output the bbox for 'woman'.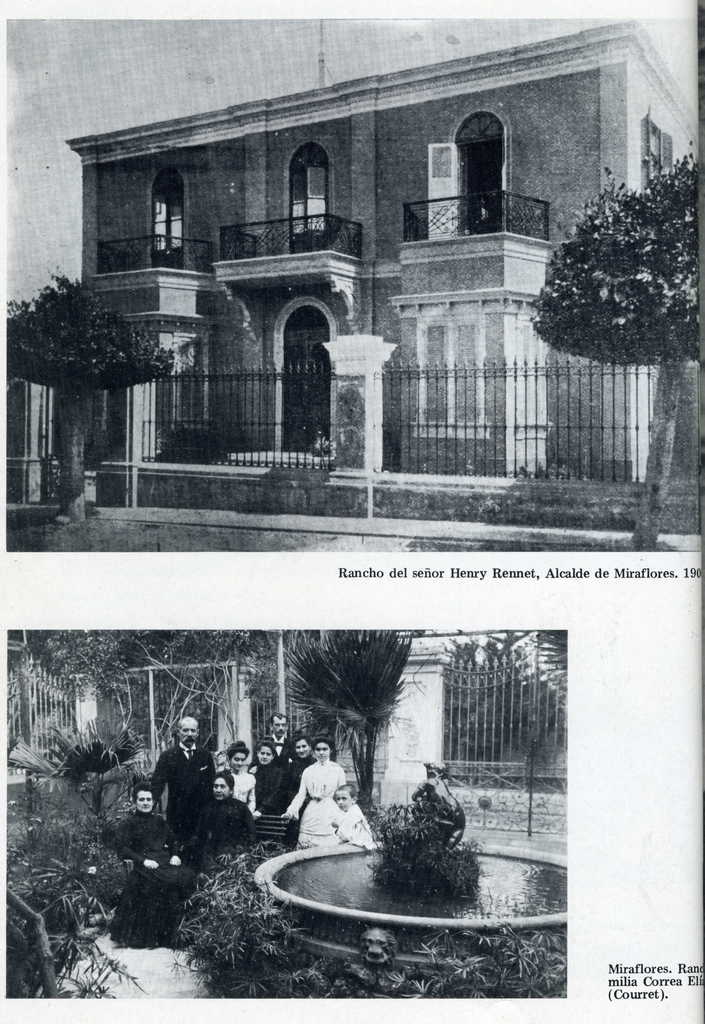
290:736:349:856.
